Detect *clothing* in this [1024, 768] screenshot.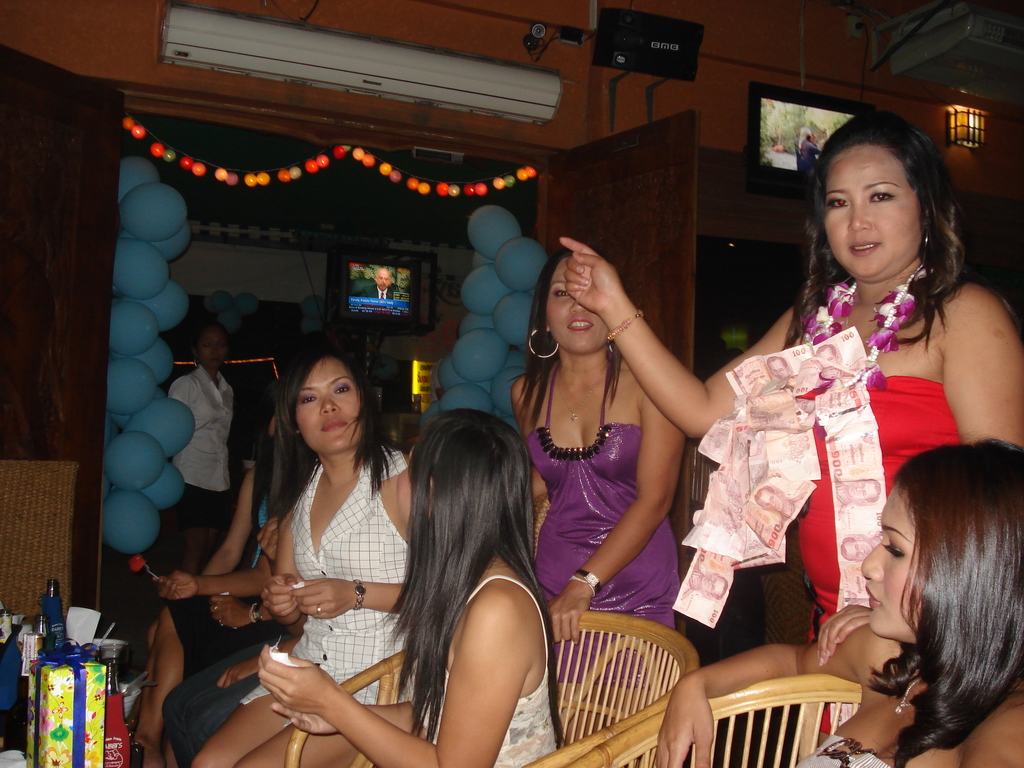
Detection: <box>239,438,408,717</box>.
